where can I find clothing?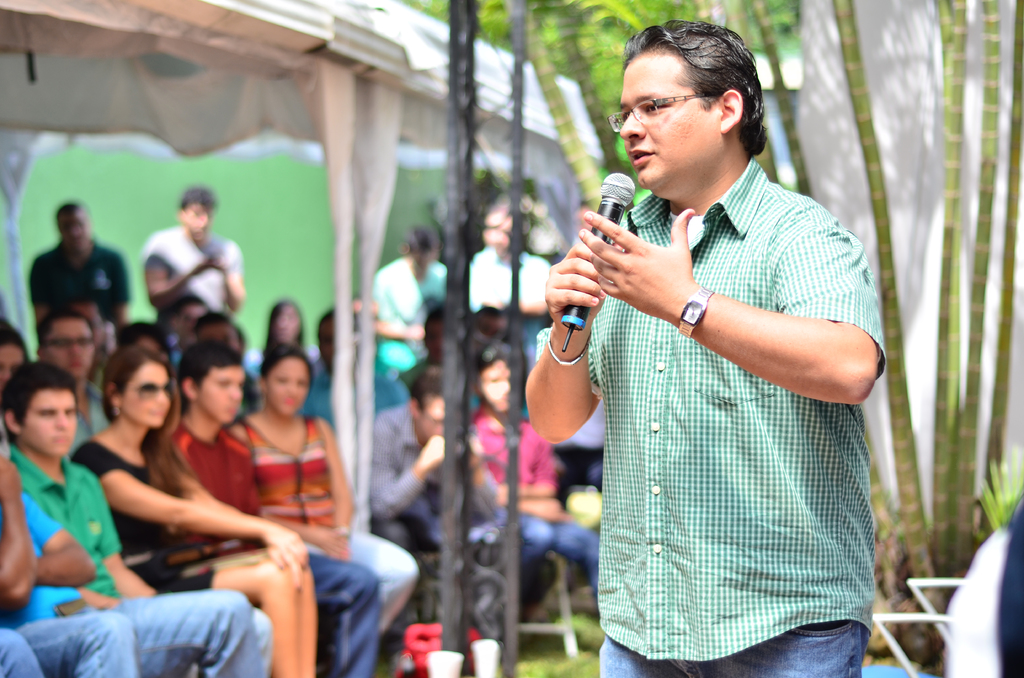
You can find it at region(0, 604, 140, 677).
